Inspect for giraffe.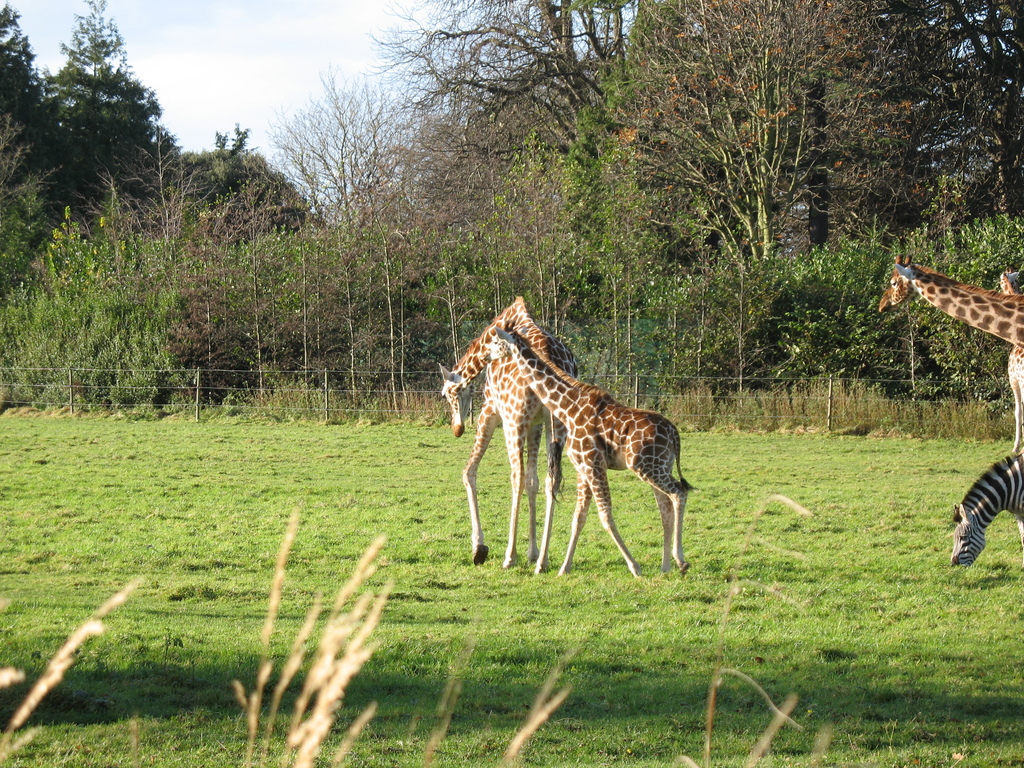
Inspection: left=490, top=326, right=698, bottom=582.
